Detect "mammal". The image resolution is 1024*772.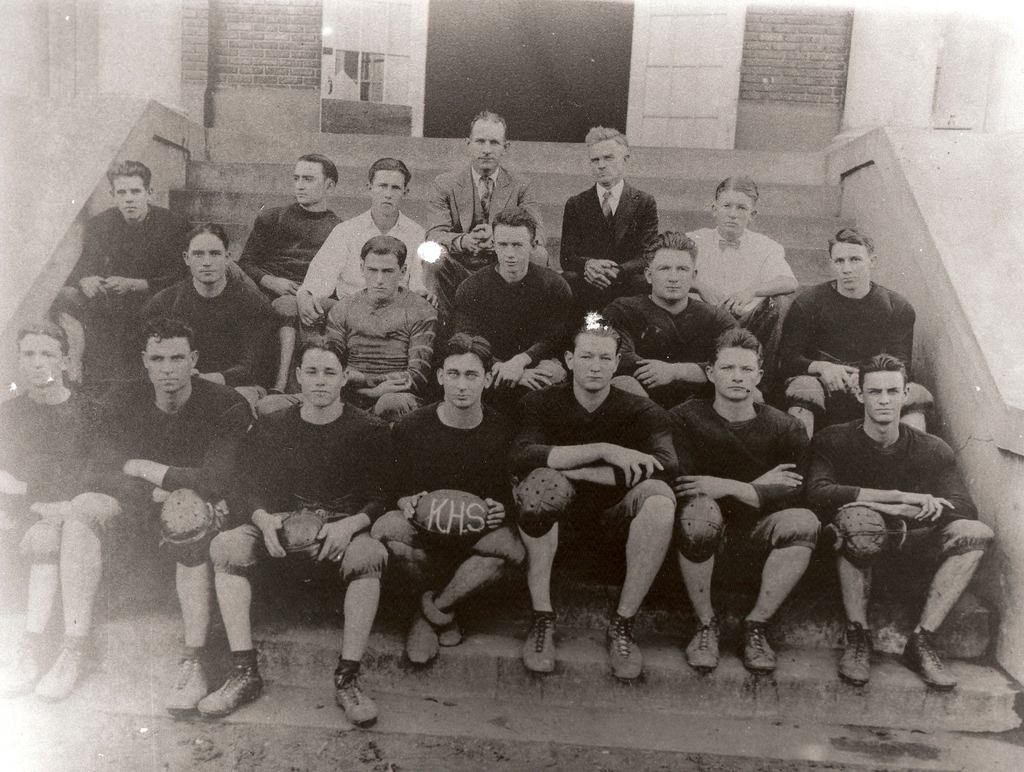
pyautogui.locateOnScreen(300, 155, 433, 325).
